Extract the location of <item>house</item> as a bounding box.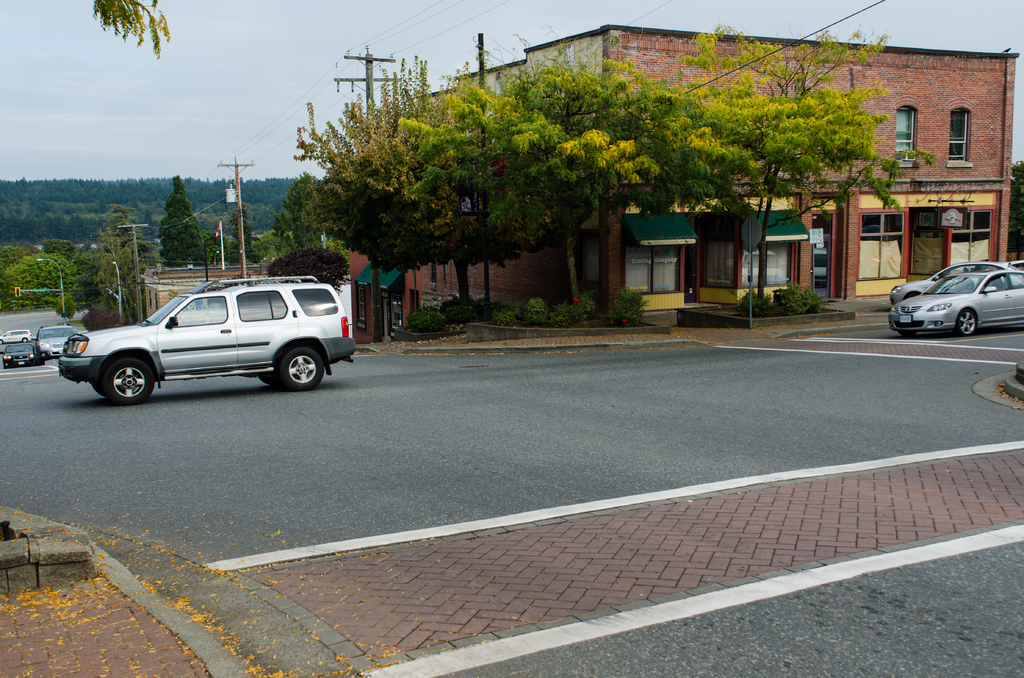
[left=310, top=45, right=954, bottom=298].
